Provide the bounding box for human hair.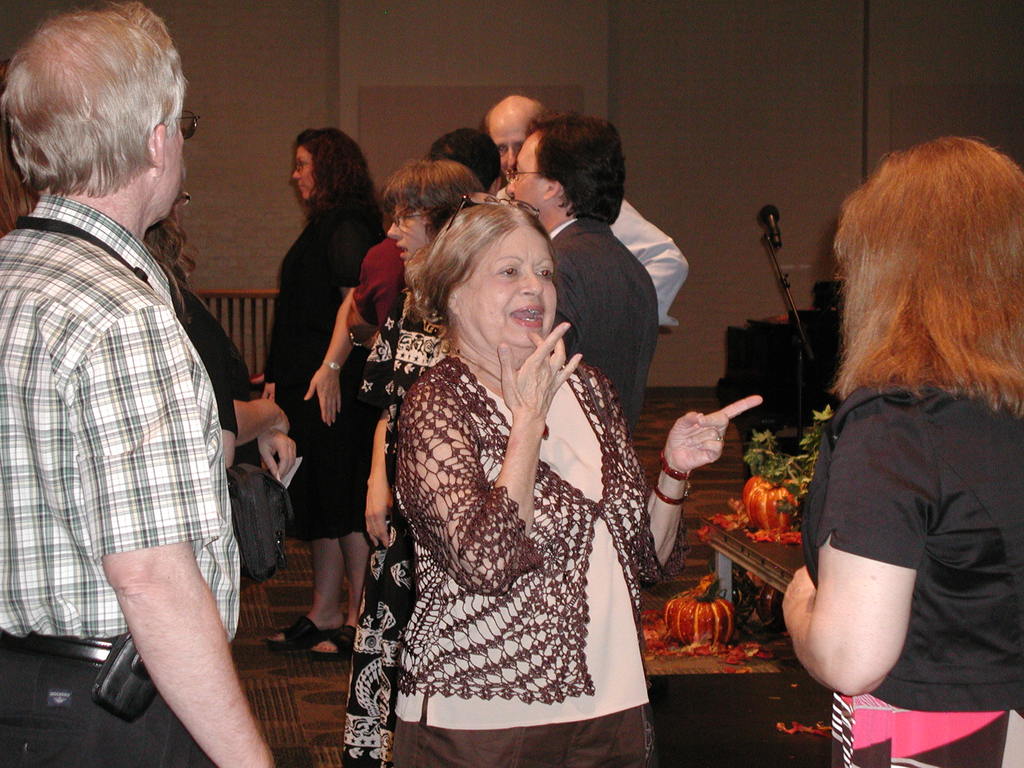
(295,130,384,229).
